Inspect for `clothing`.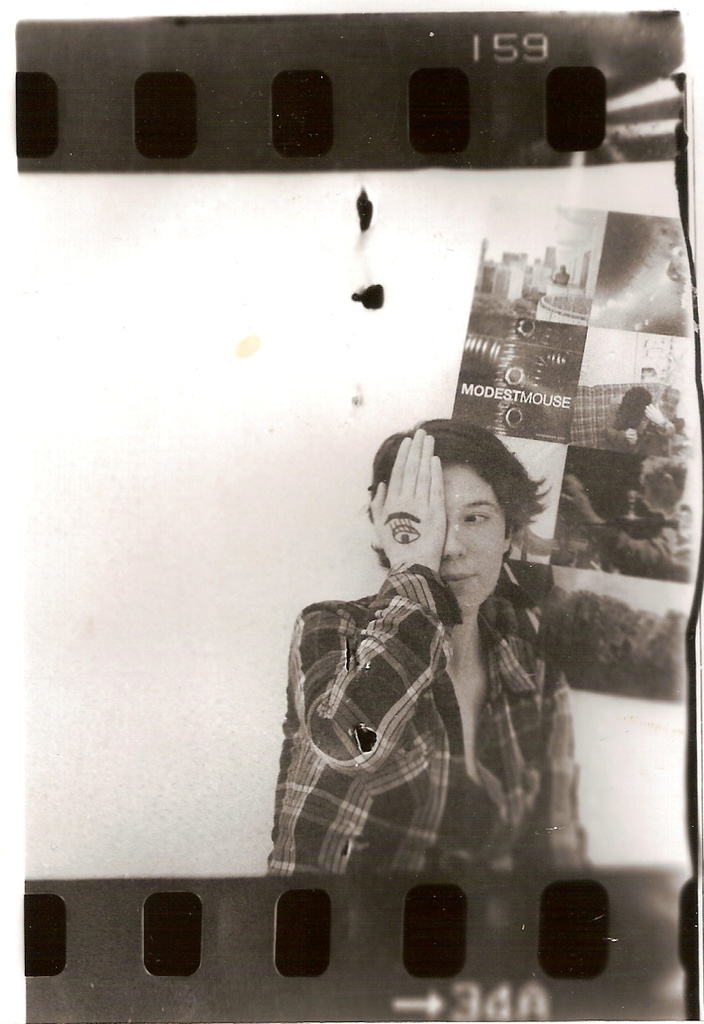
Inspection: bbox=(278, 558, 599, 872).
